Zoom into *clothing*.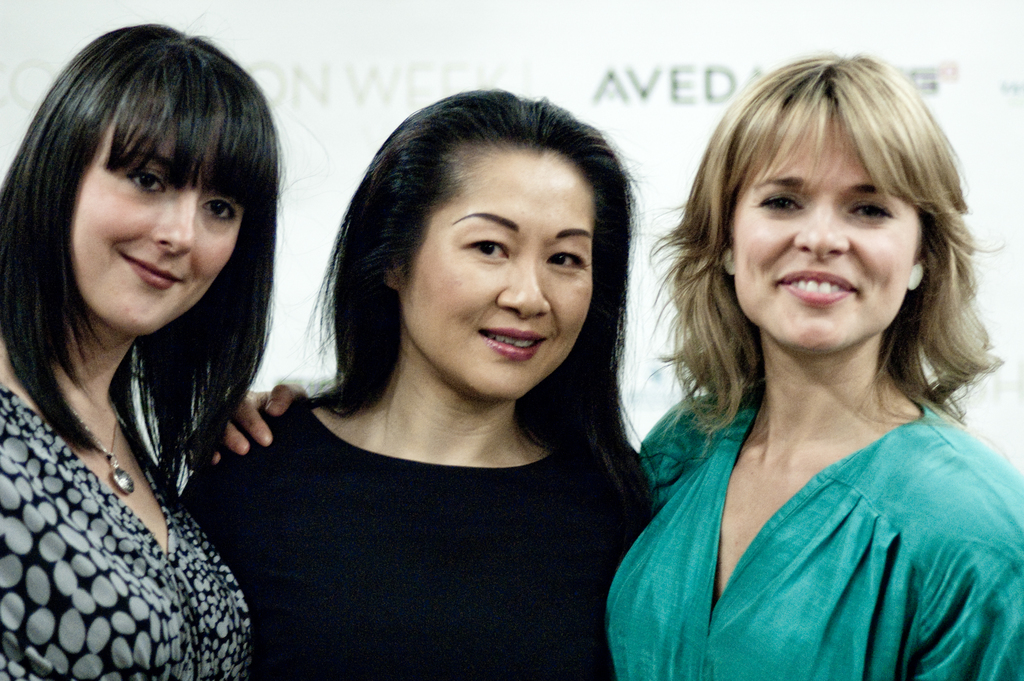
Zoom target: [x1=1, y1=367, x2=263, y2=674].
